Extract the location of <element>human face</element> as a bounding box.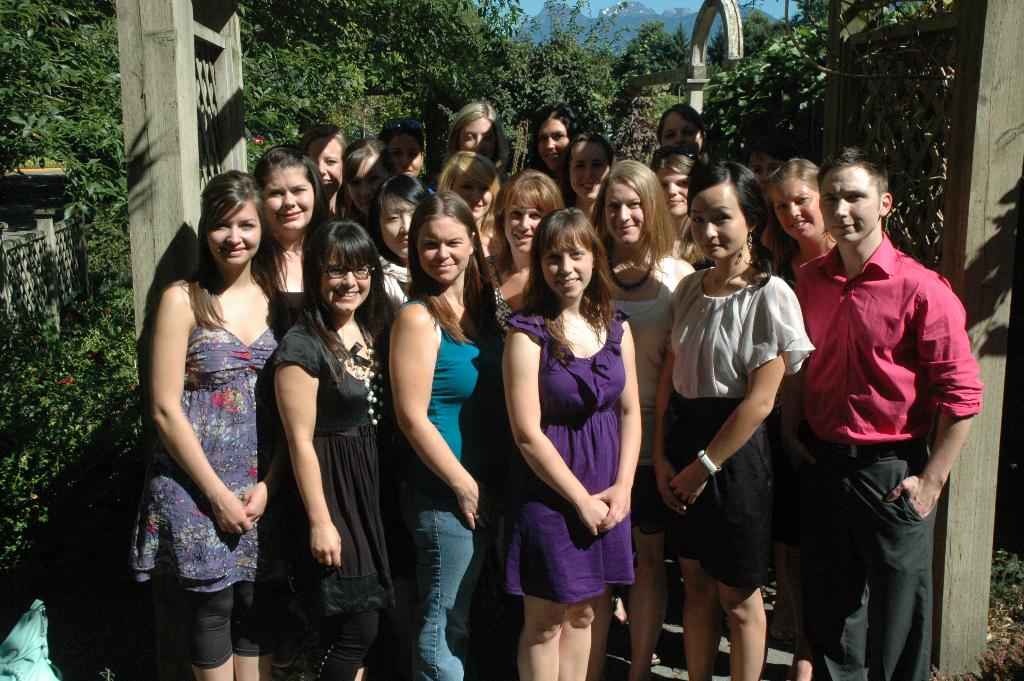
<region>461, 113, 502, 166</region>.
